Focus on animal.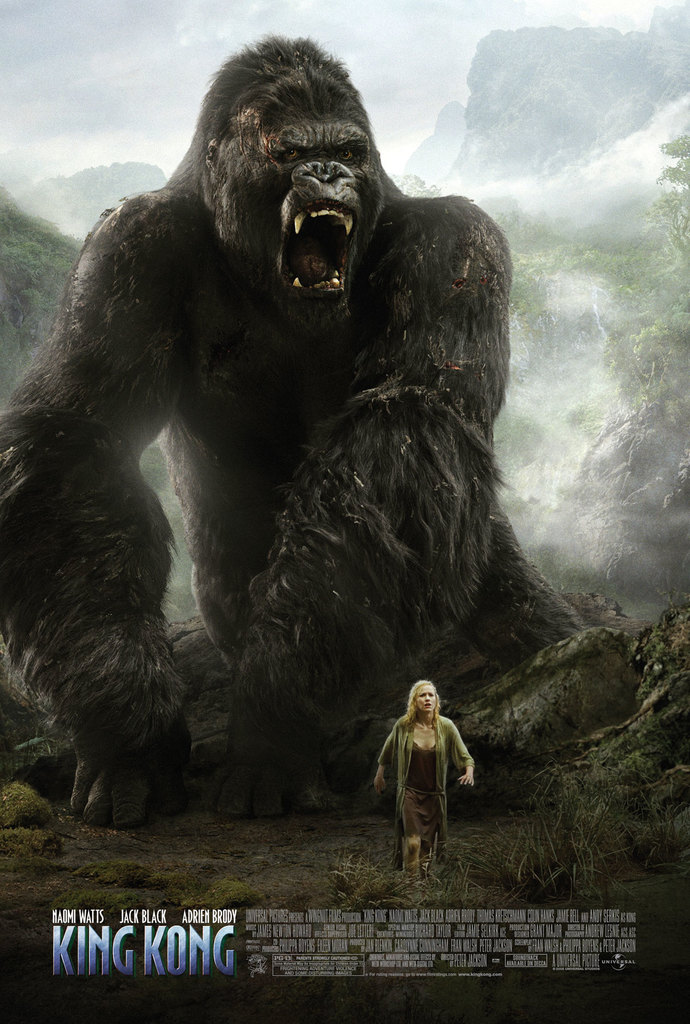
Focused at (0,28,598,834).
